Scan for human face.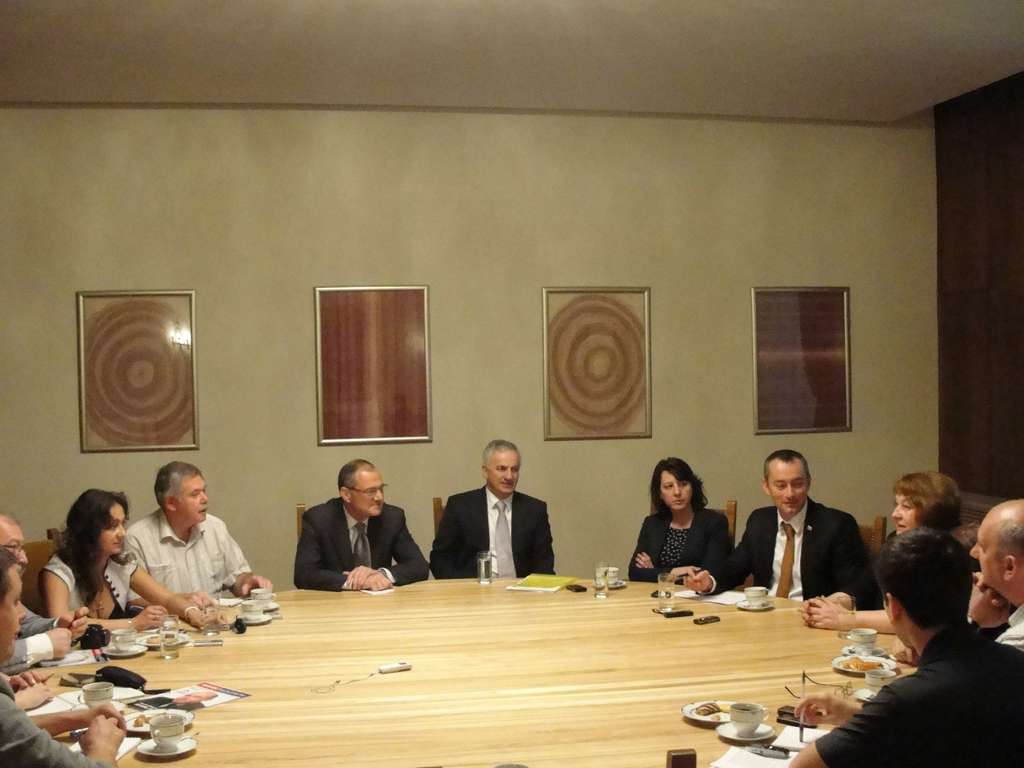
Scan result: {"left": 0, "top": 519, "right": 34, "bottom": 577}.
